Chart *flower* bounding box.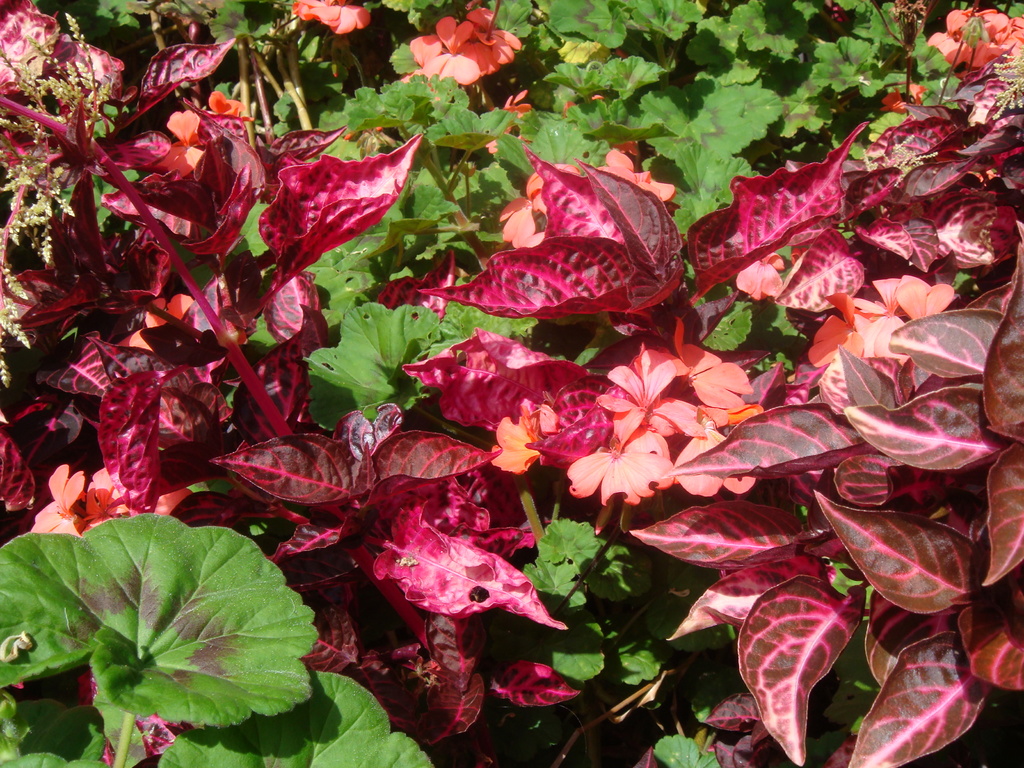
Charted: detection(589, 351, 706, 438).
